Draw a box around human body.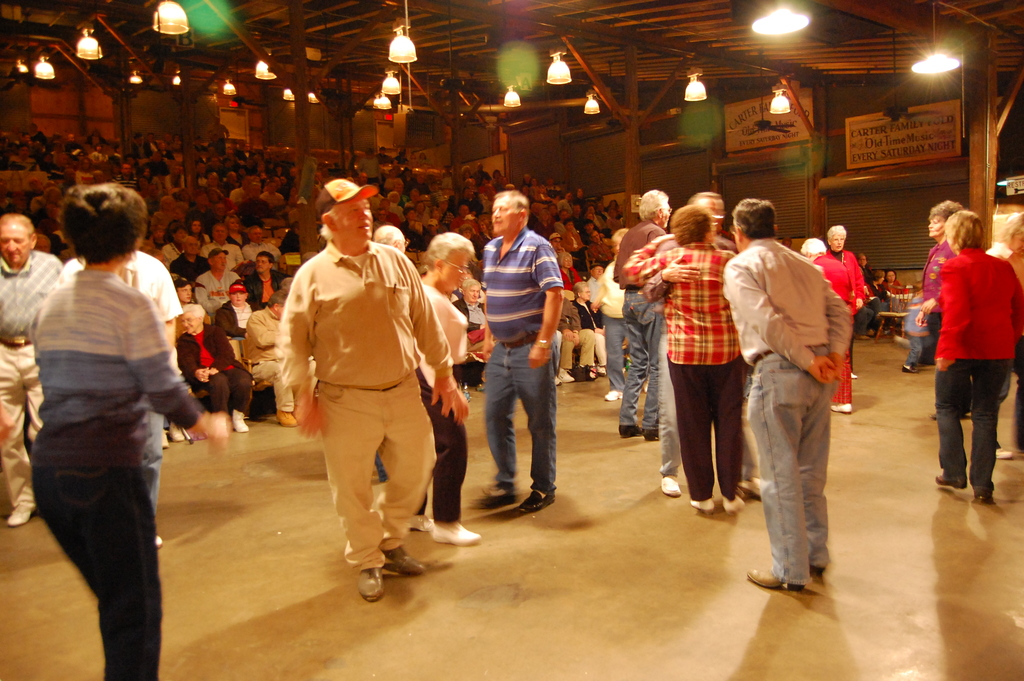
region(49, 150, 68, 171).
